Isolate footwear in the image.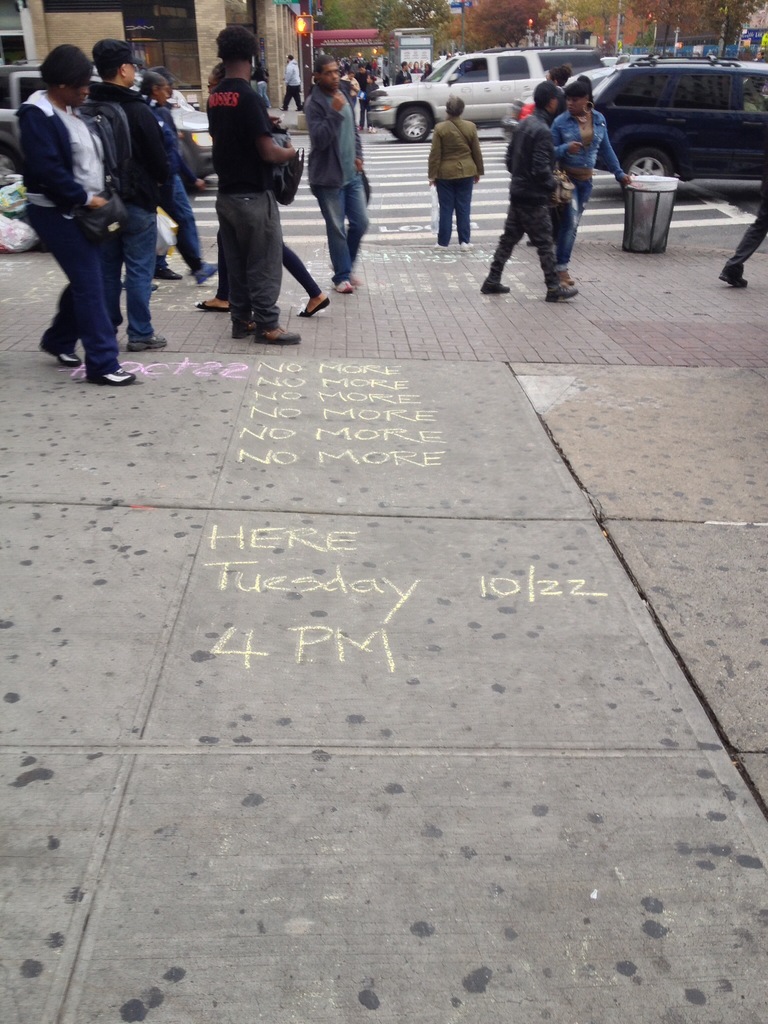
Isolated region: box(84, 364, 135, 387).
